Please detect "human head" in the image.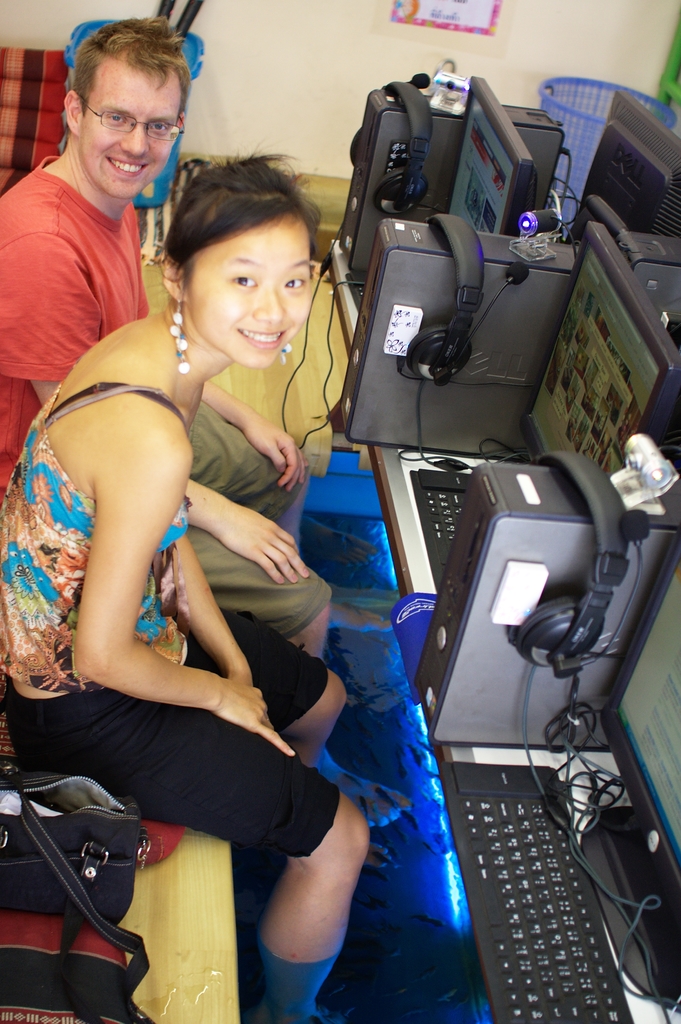
[155,153,335,384].
